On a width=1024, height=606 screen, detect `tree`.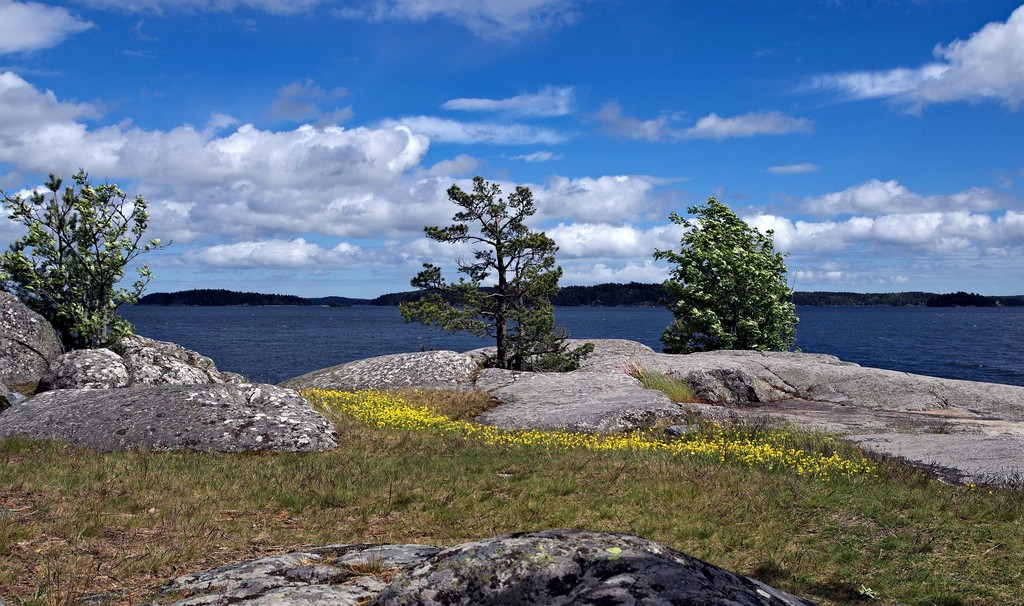
x1=668 y1=194 x2=796 y2=356.
